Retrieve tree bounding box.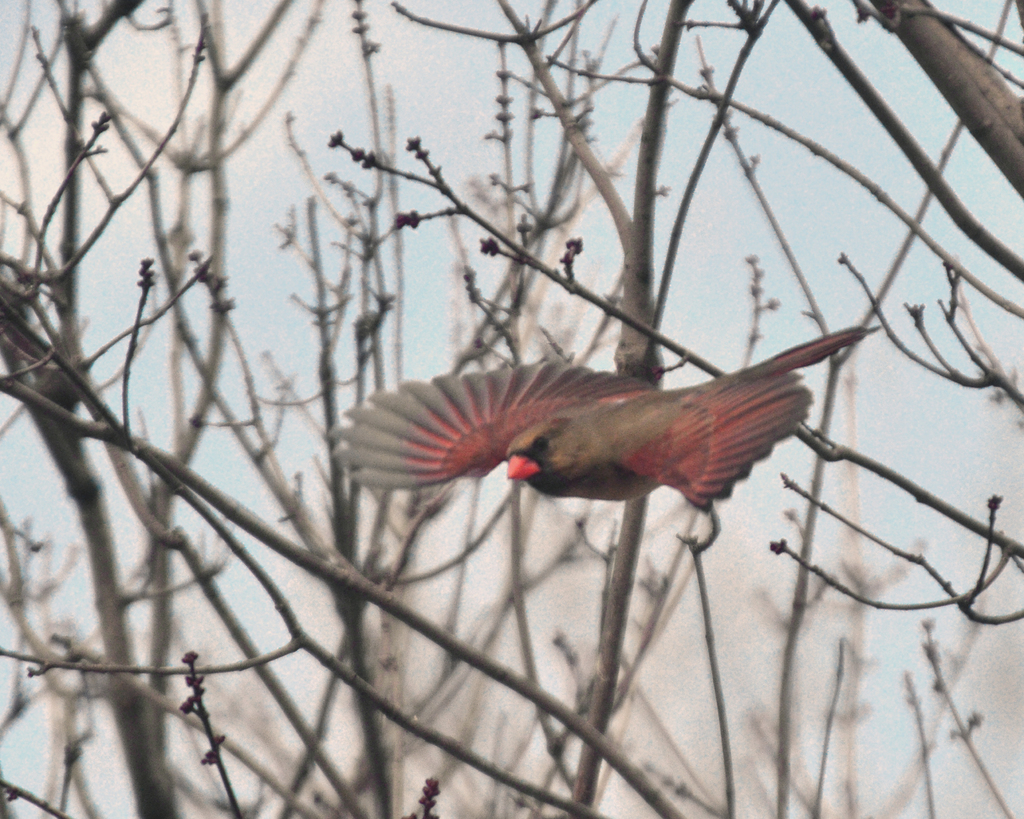
Bounding box: [0,0,1023,818].
